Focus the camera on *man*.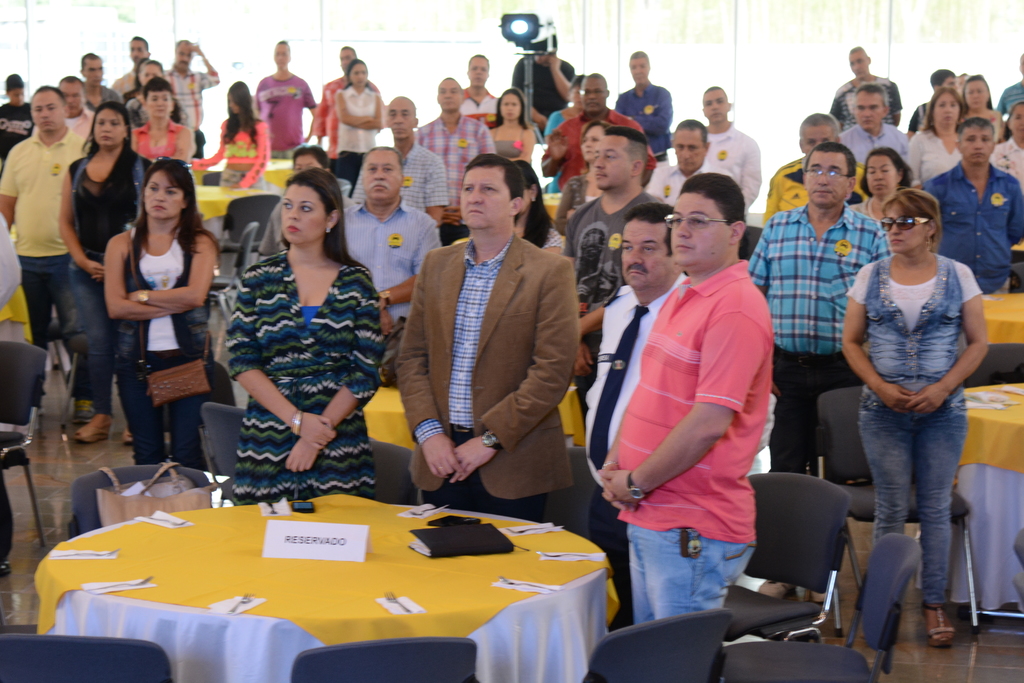
Focus region: region(64, 49, 124, 105).
